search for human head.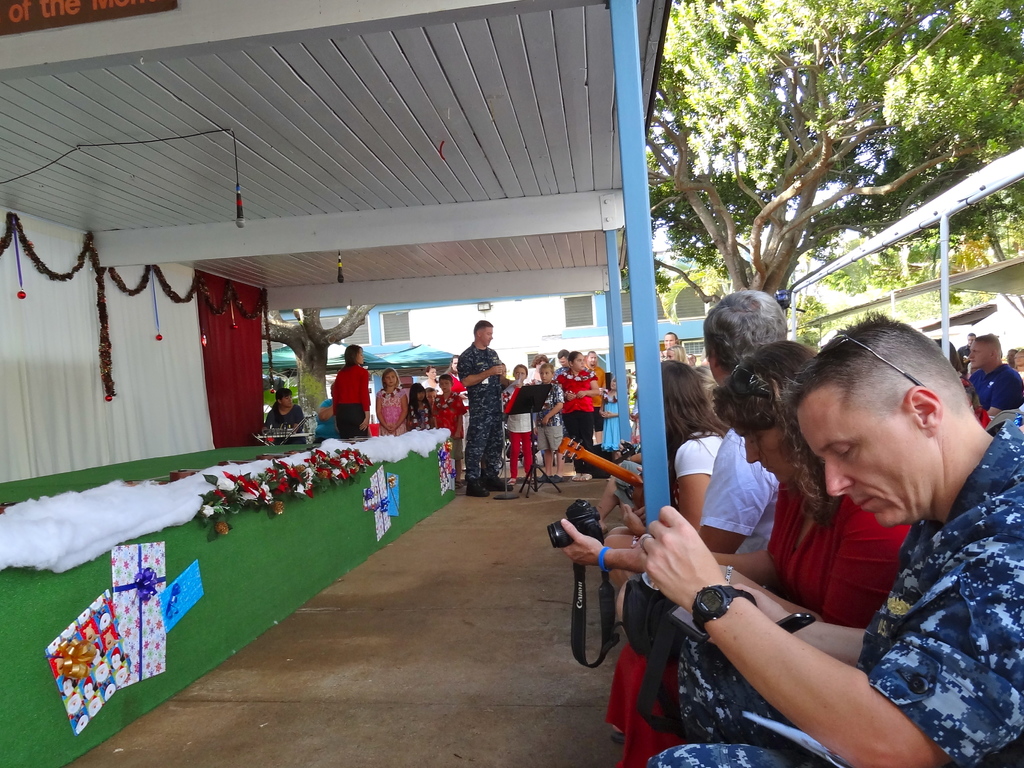
Found at detection(655, 357, 715, 452).
